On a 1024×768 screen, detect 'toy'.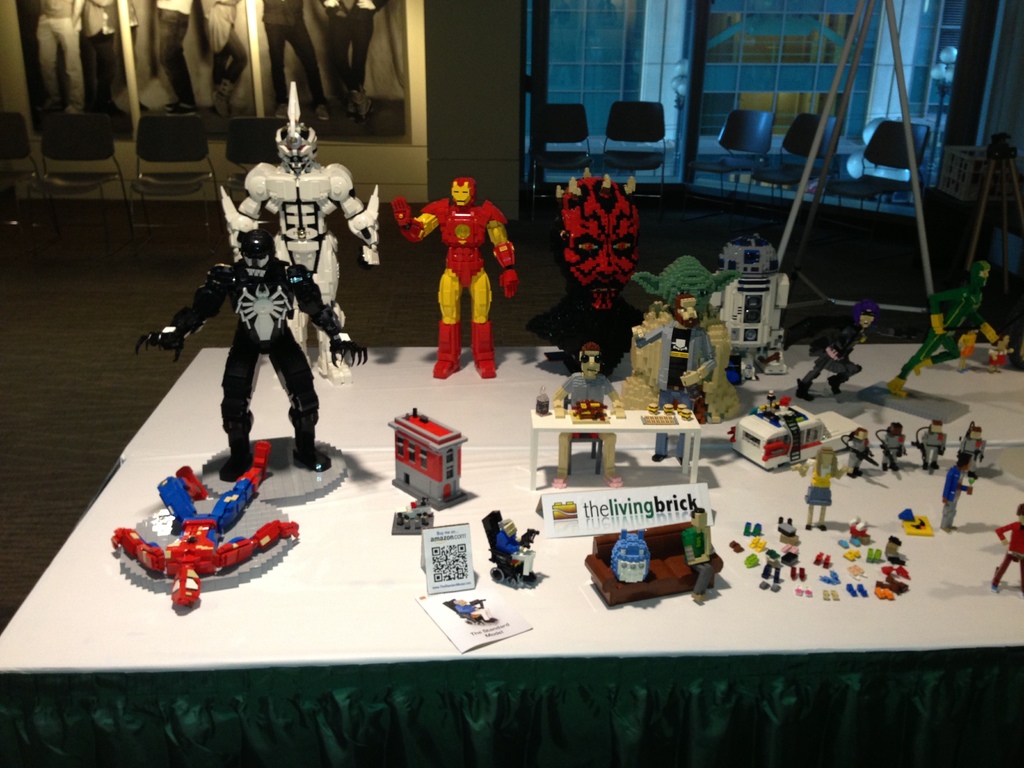
844 552 852 563.
